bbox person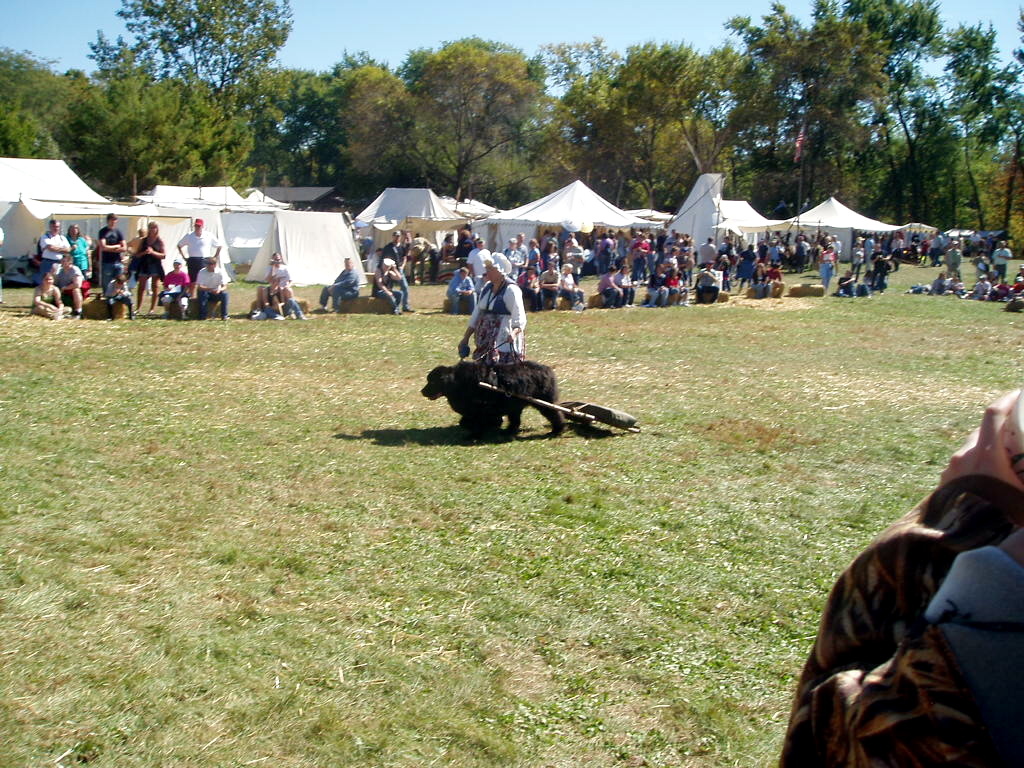
[780, 386, 1023, 767]
